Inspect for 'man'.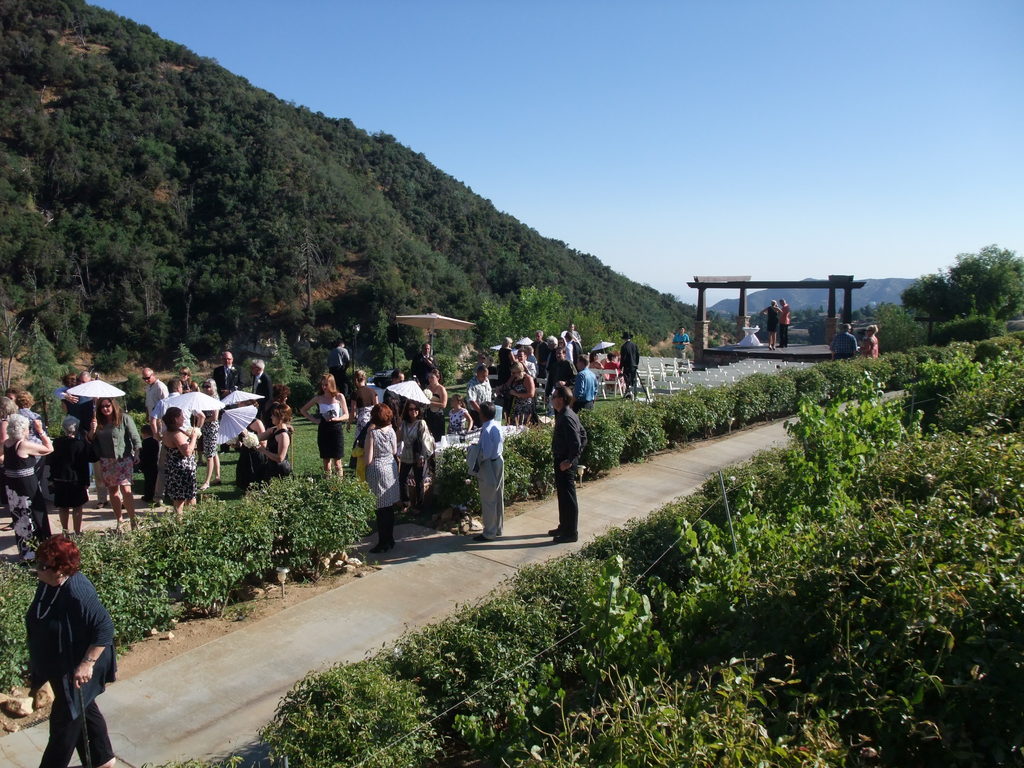
Inspection: [x1=144, y1=367, x2=165, y2=442].
